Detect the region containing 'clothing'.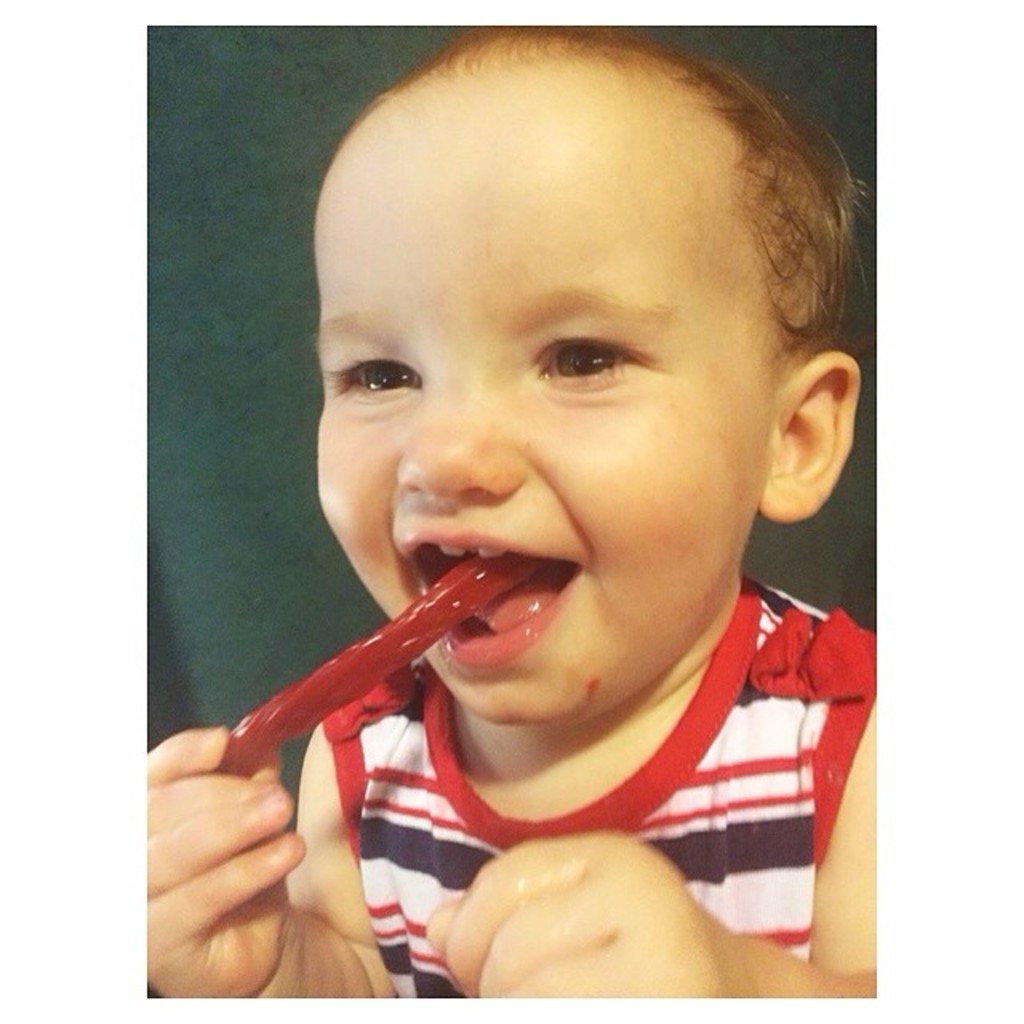
detection(317, 568, 880, 994).
